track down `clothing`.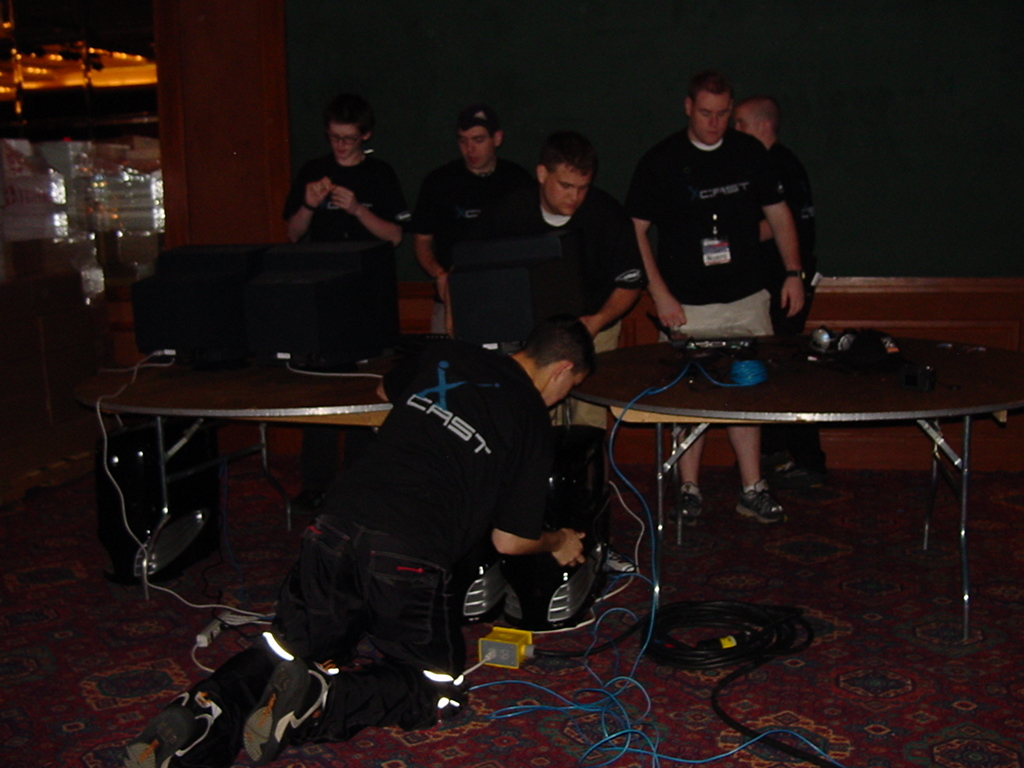
Tracked to left=754, top=138, right=826, bottom=466.
